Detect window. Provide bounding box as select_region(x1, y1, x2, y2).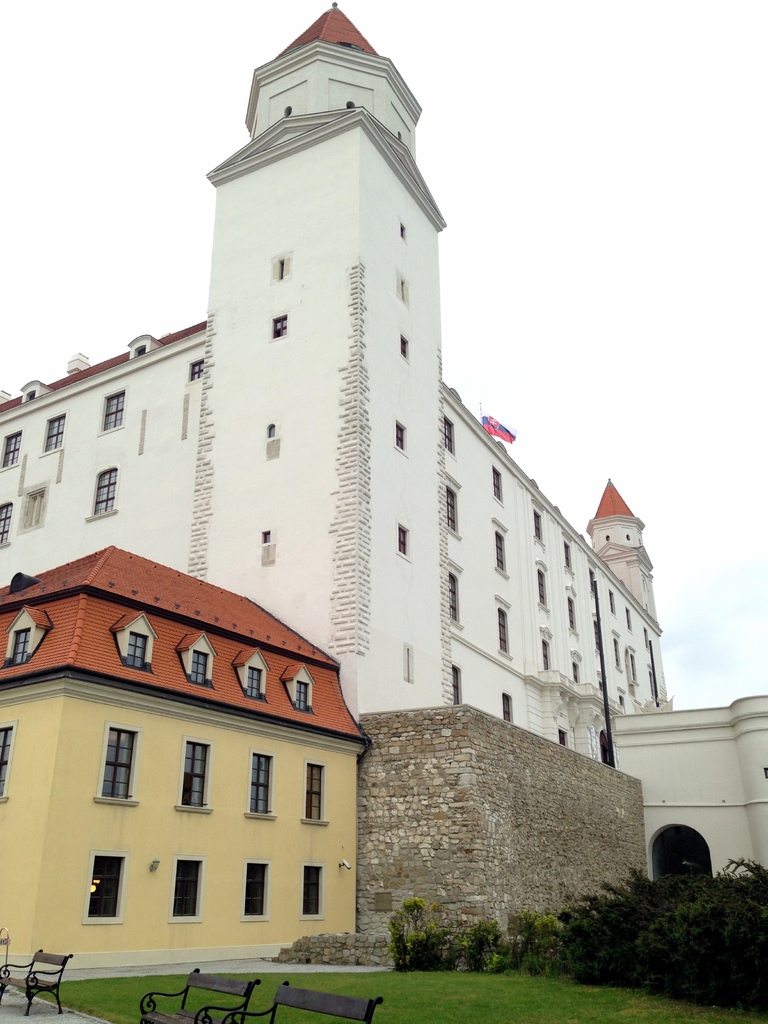
select_region(437, 486, 463, 533).
